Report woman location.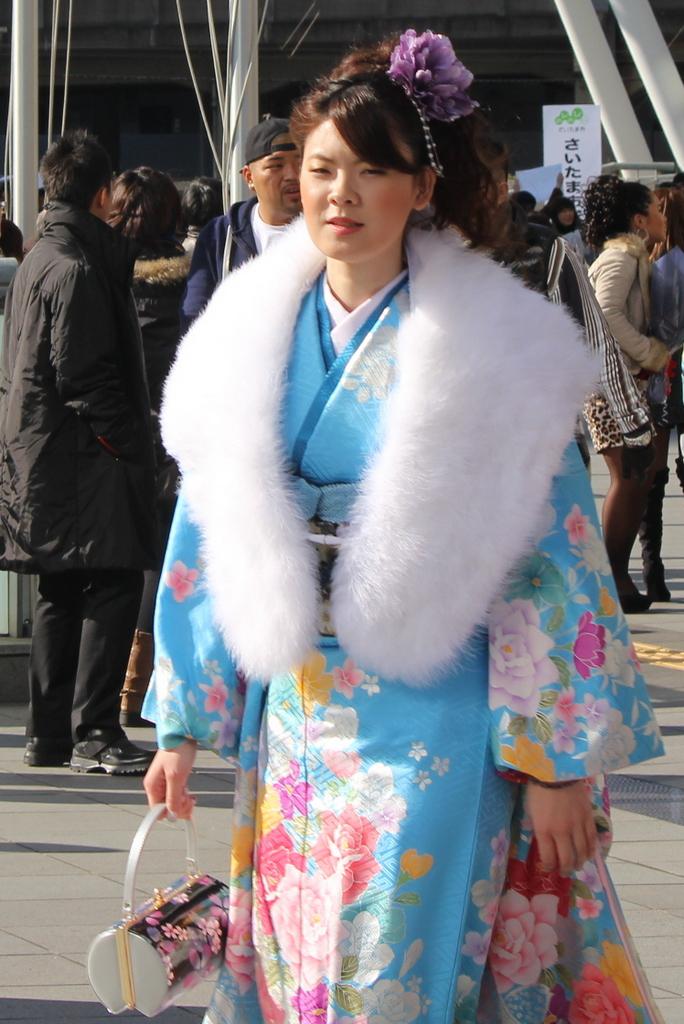
Report: (x1=535, y1=194, x2=570, y2=245).
